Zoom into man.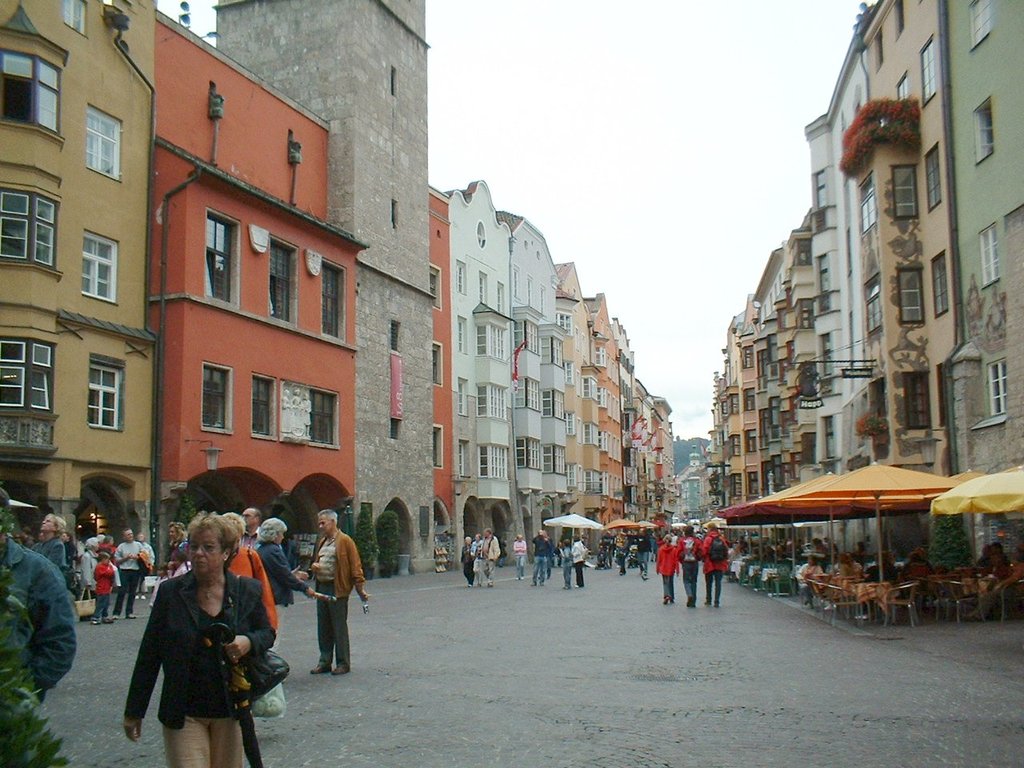
Zoom target: 0 487 86 710.
